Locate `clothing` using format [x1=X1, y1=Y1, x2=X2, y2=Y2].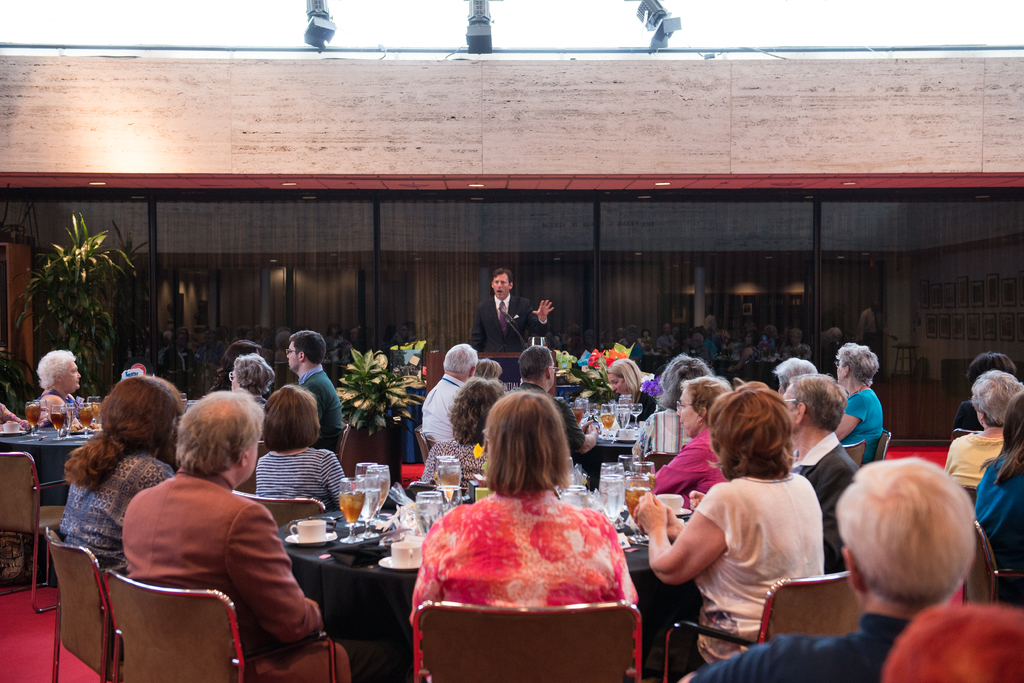
[x1=952, y1=403, x2=986, y2=438].
